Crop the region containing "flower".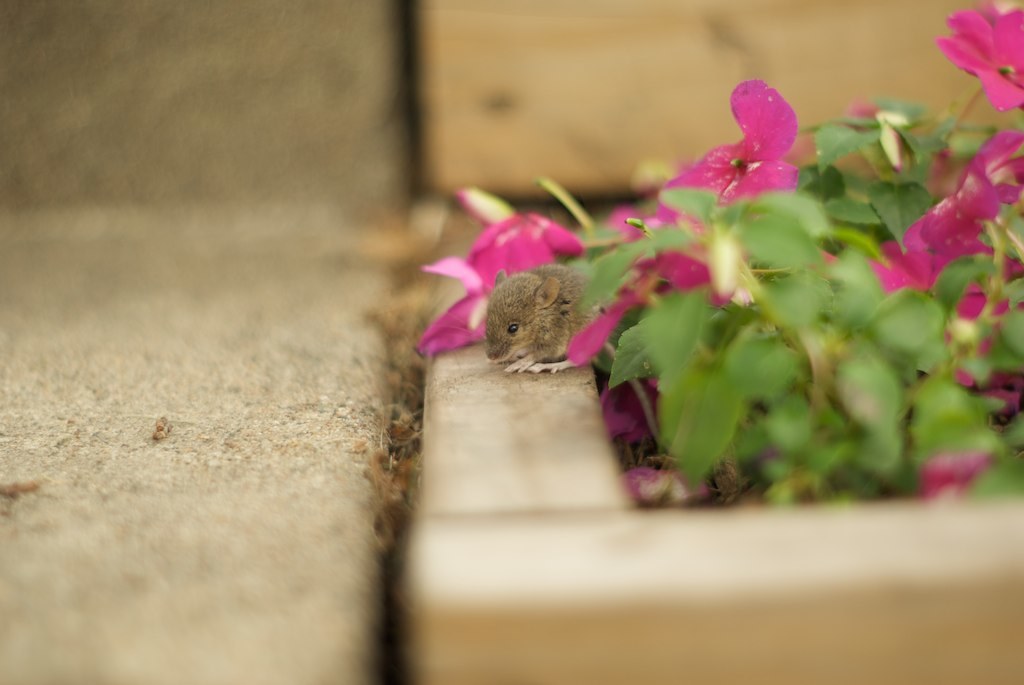
Crop region: 951 134 1023 221.
